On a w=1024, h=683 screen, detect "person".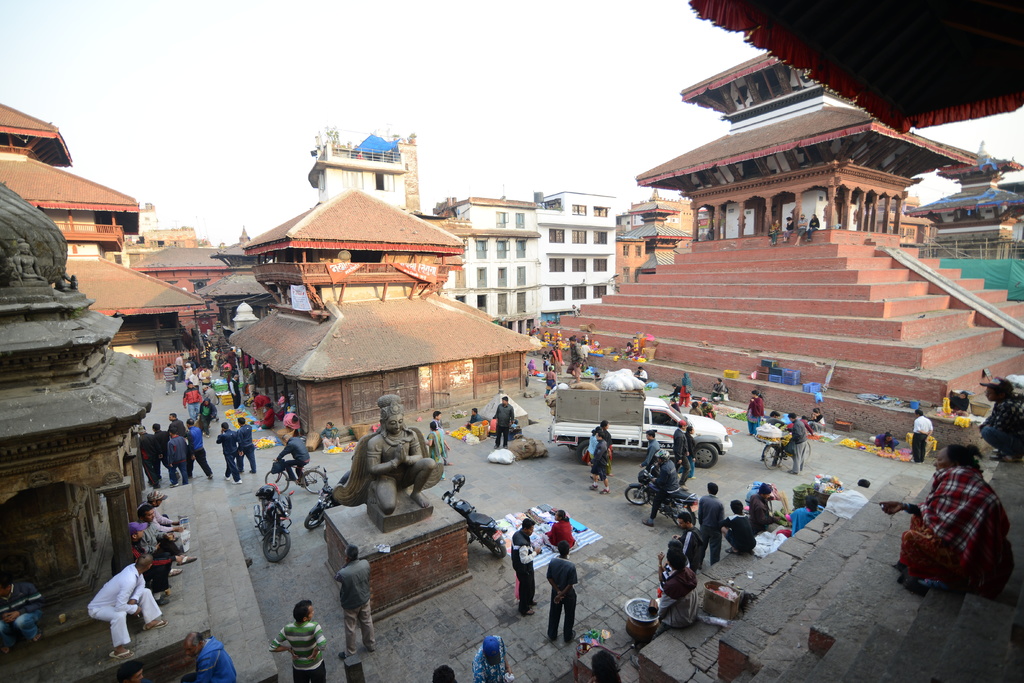
<region>641, 448, 682, 525</region>.
